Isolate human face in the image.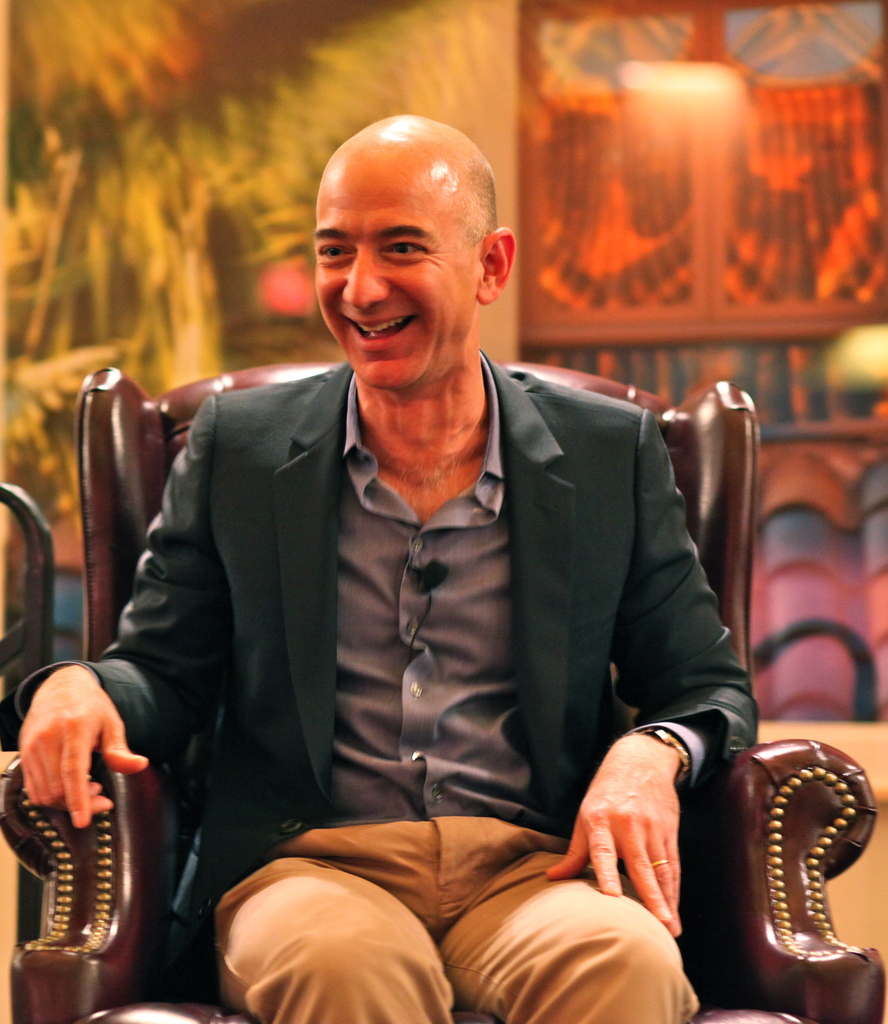
Isolated region: Rect(318, 175, 479, 389).
